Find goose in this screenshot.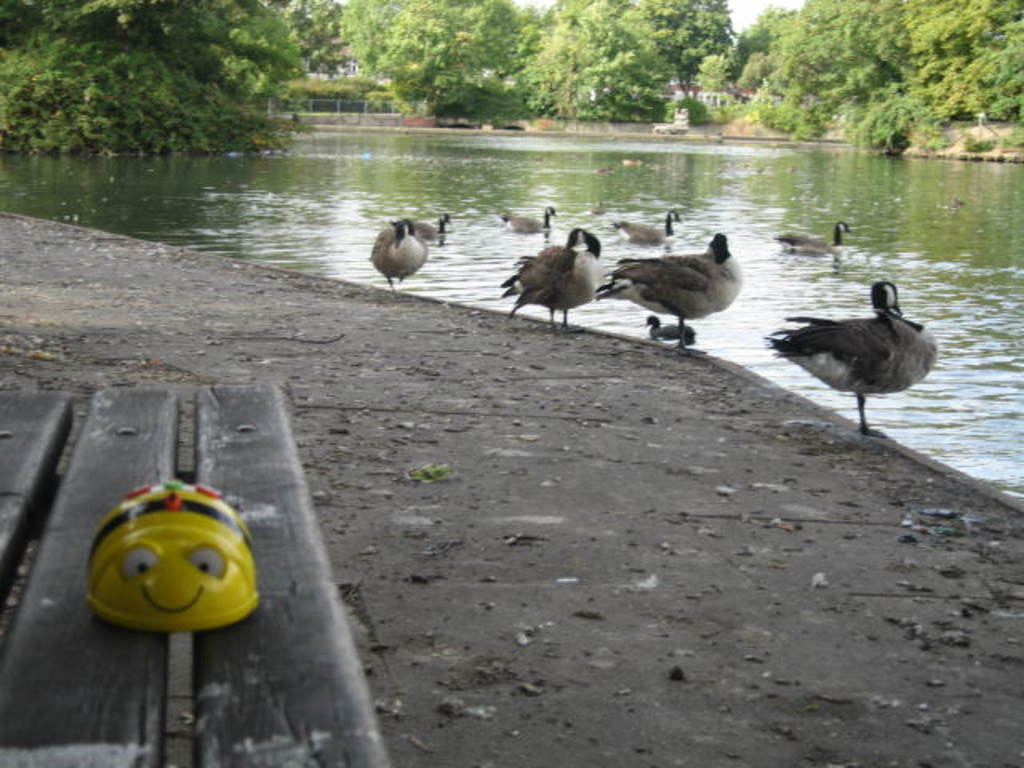
The bounding box for goose is crop(611, 232, 744, 342).
